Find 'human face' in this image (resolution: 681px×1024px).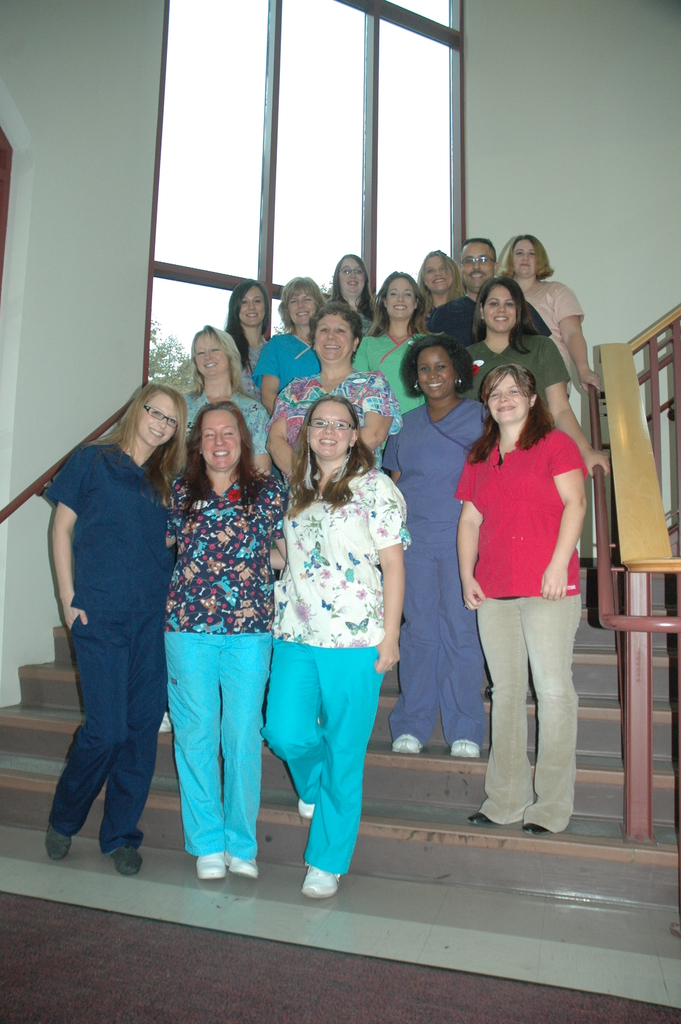
BBox(422, 259, 447, 287).
